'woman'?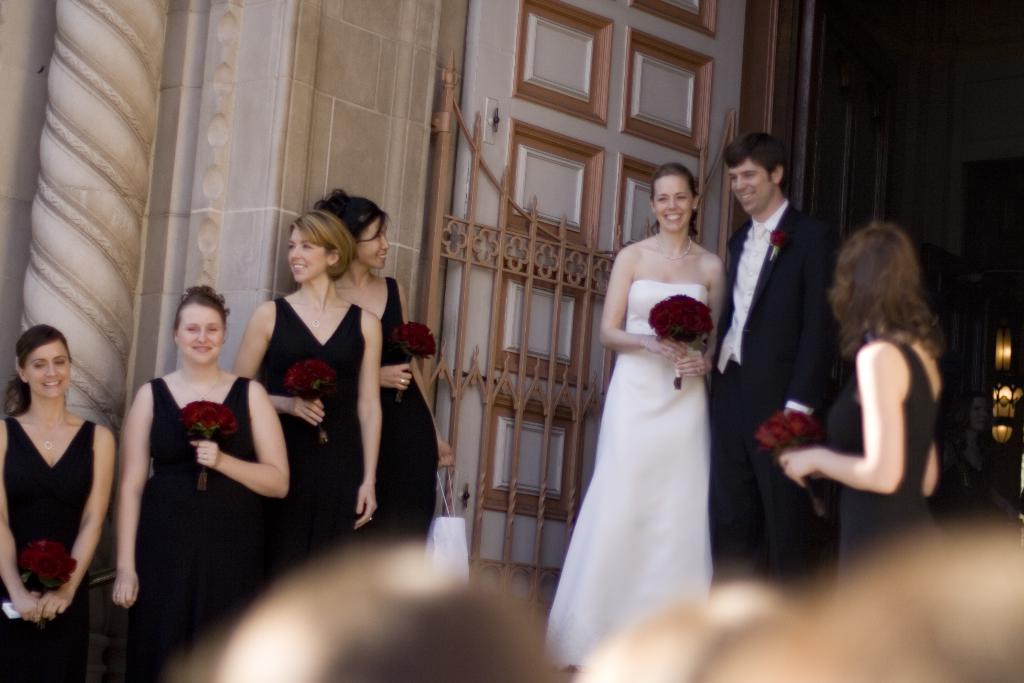
<region>778, 218, 942, 573</region>
